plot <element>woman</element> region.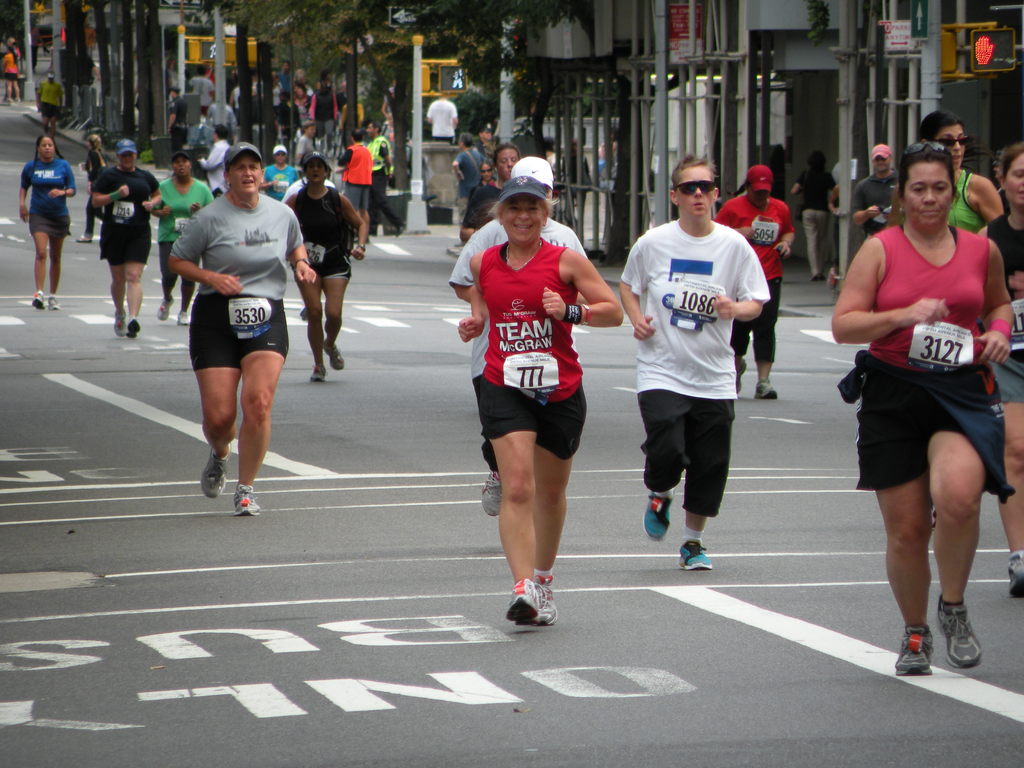
Plotted at bbox(979, 156, 1021, 600).
